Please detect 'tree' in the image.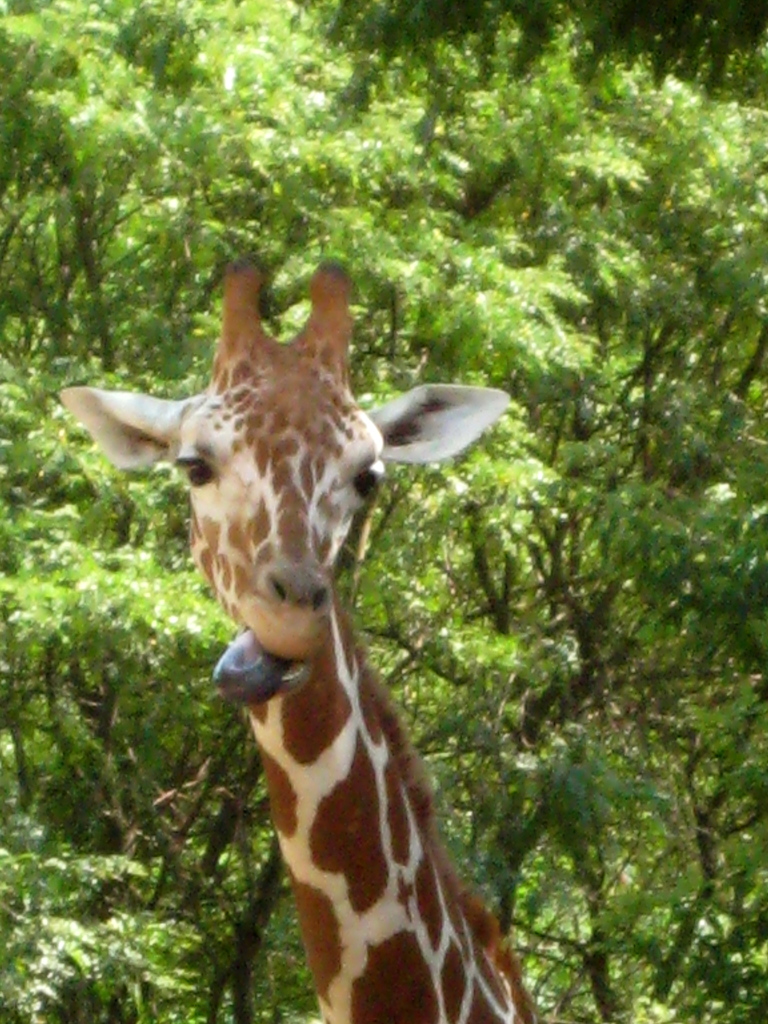
(x1=0, y1=0, x2=767, y2=1023).
